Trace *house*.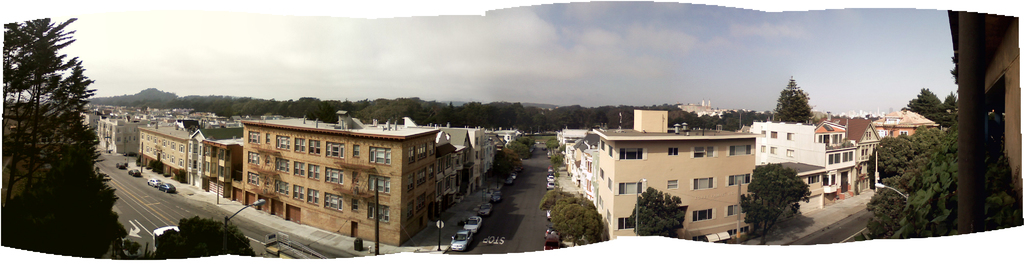
Traced to (x1=138, y1=119, x2=198, y2=181).
